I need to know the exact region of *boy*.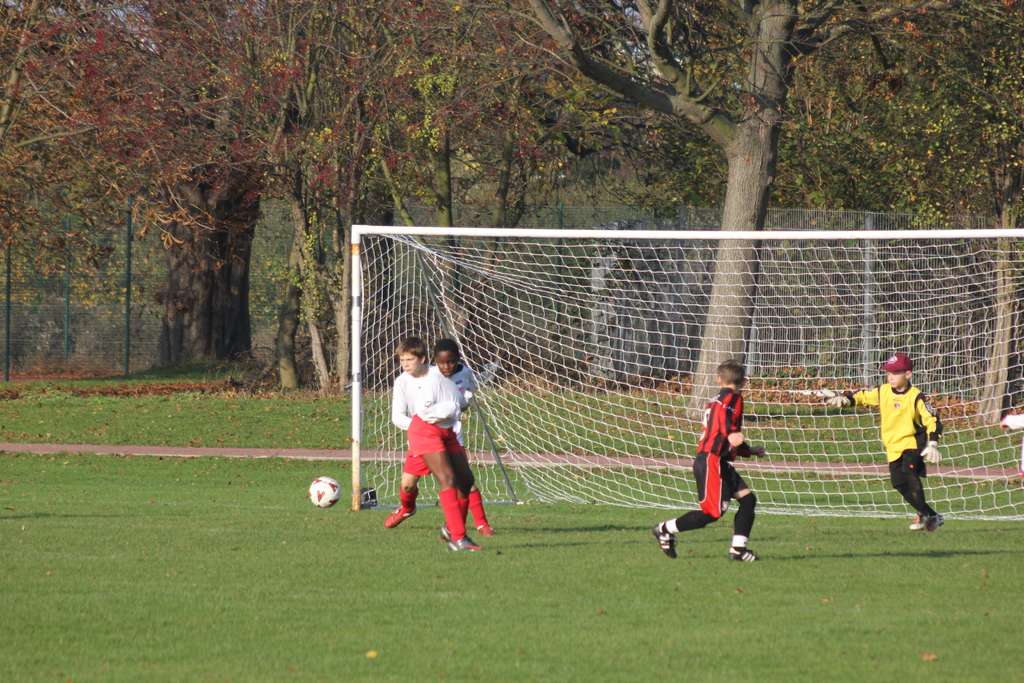
Region: bbox(404, 338, 479, 552).
